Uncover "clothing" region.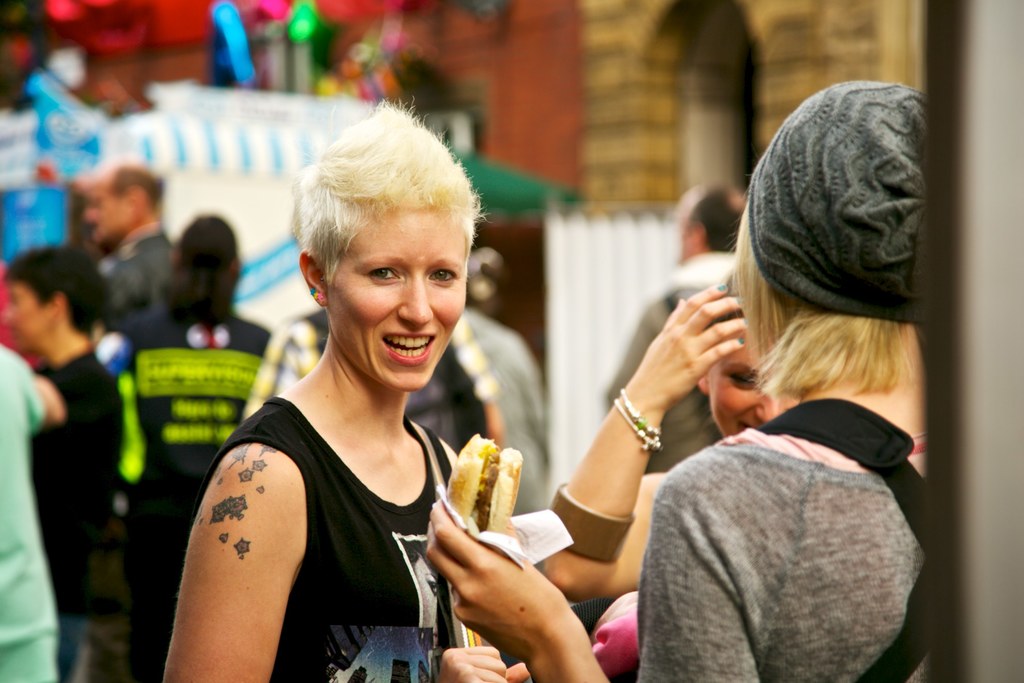
Uncovered: 240:315:505:451.
